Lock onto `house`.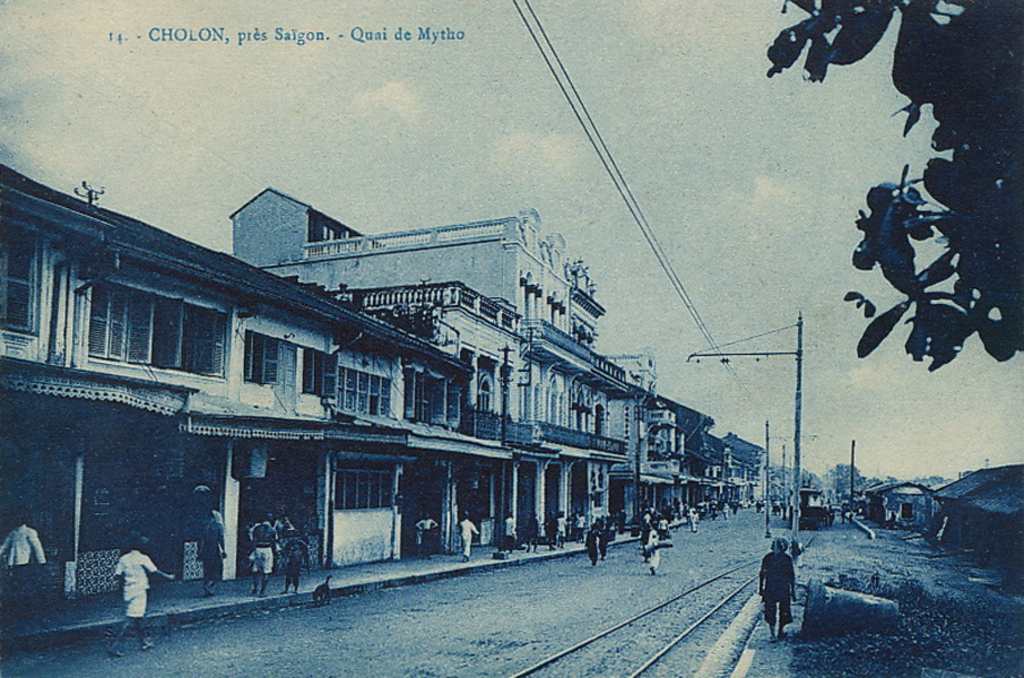
Locked: l=231, t=177, r=644, b=565.
